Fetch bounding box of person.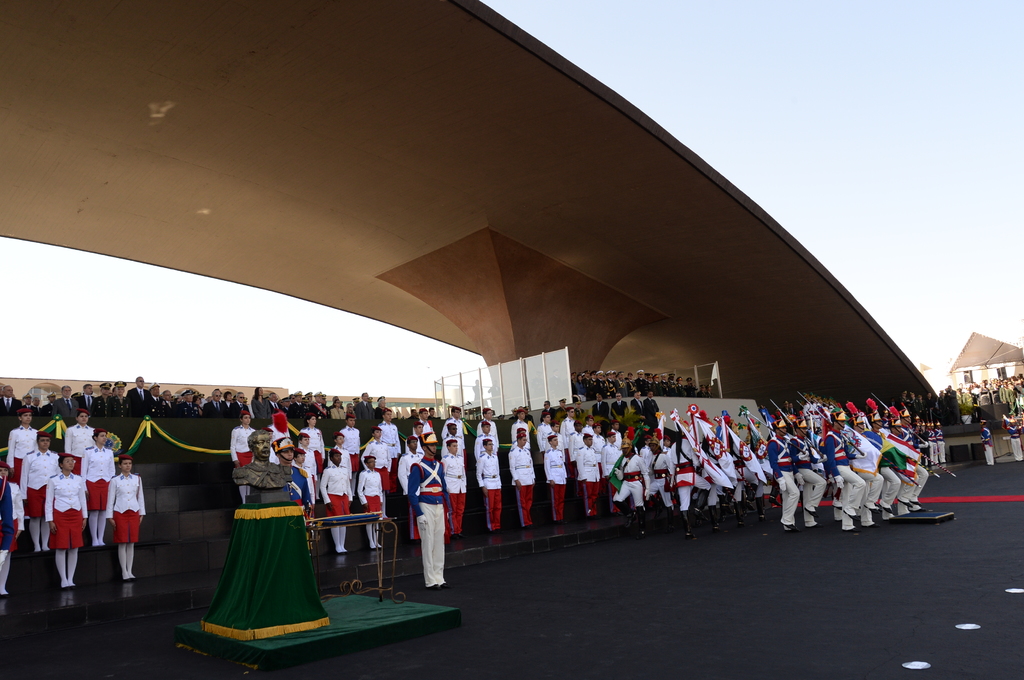
Bbox: (234,429,294,491).
